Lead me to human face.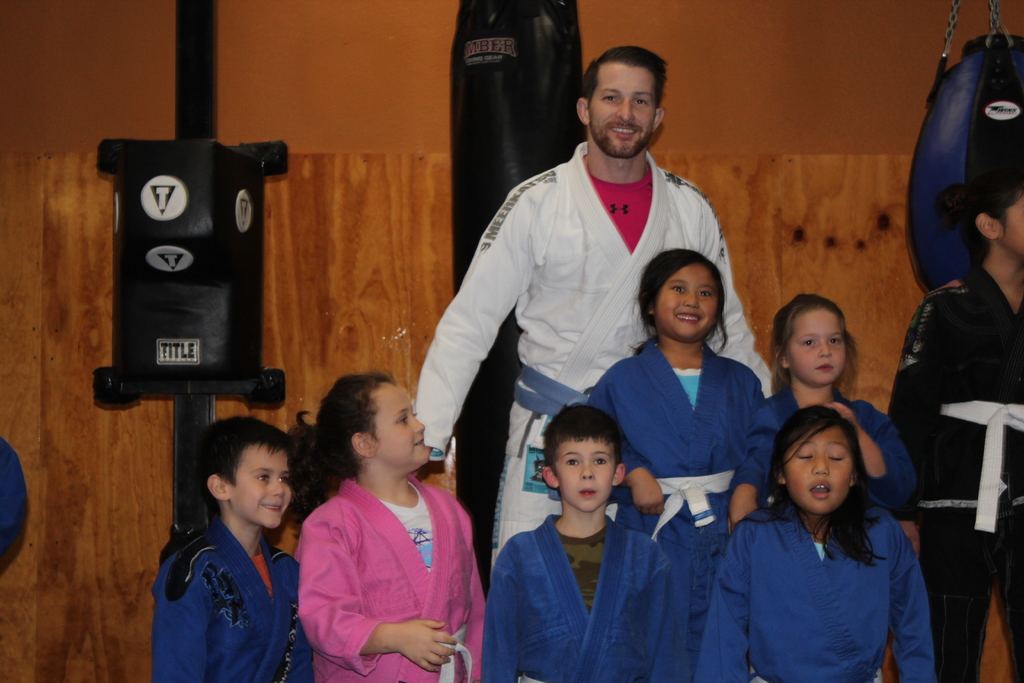
Lead to (x1=781, y1=299, x2=846, y2=386).
